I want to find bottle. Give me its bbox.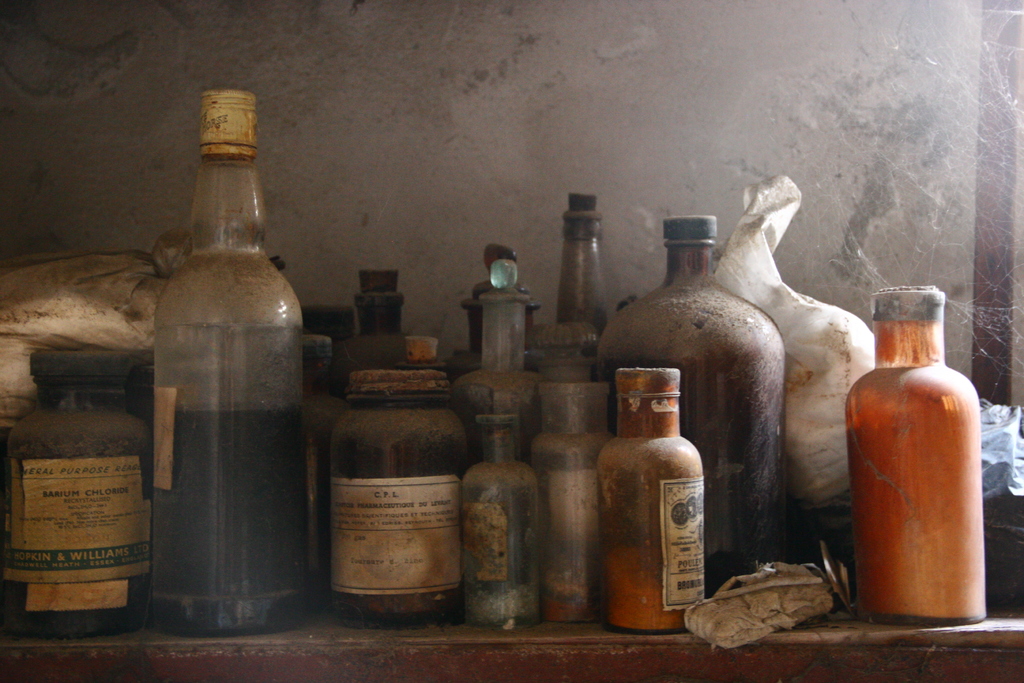
(left=851, top=285, right=988, bottom=632).
